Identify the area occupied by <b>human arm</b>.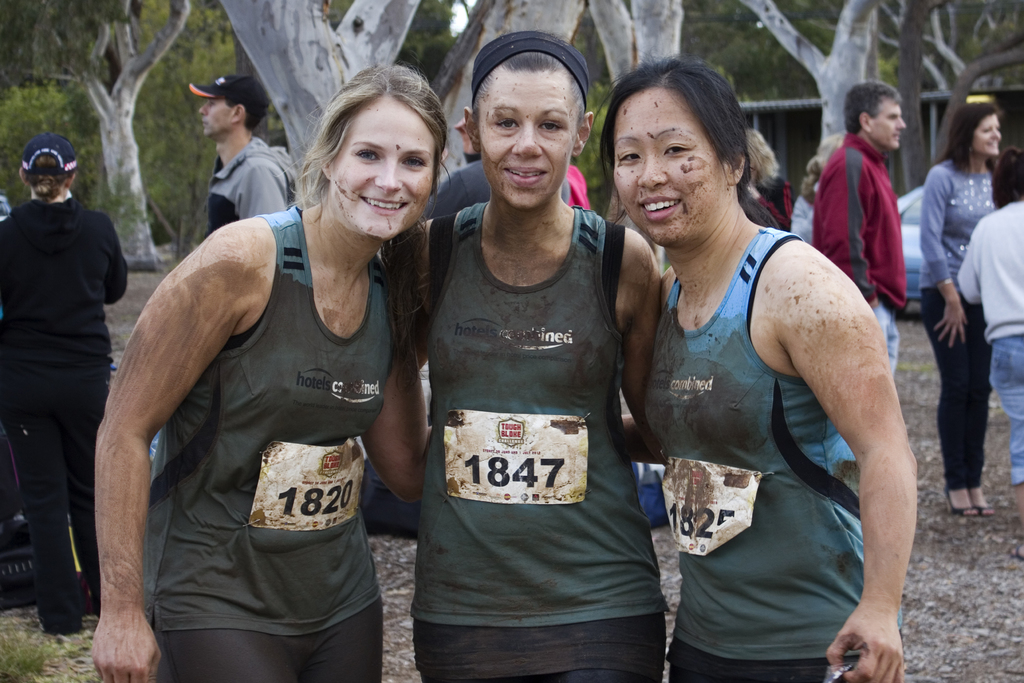
Area: region(225, 154, 294, 218).
